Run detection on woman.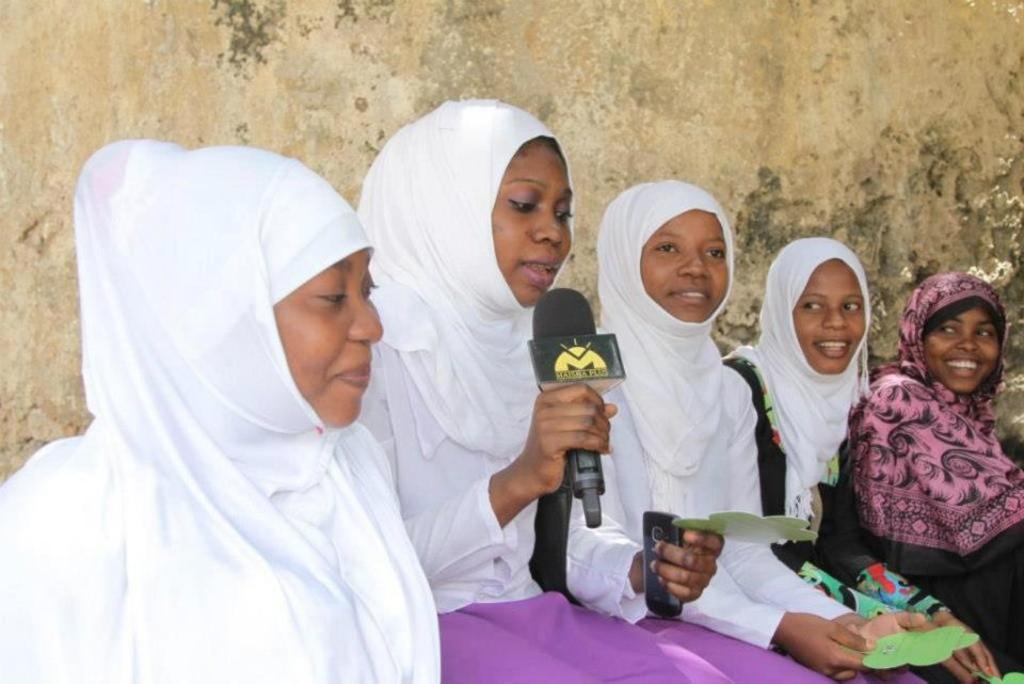
Result: 598 180 927 683.
